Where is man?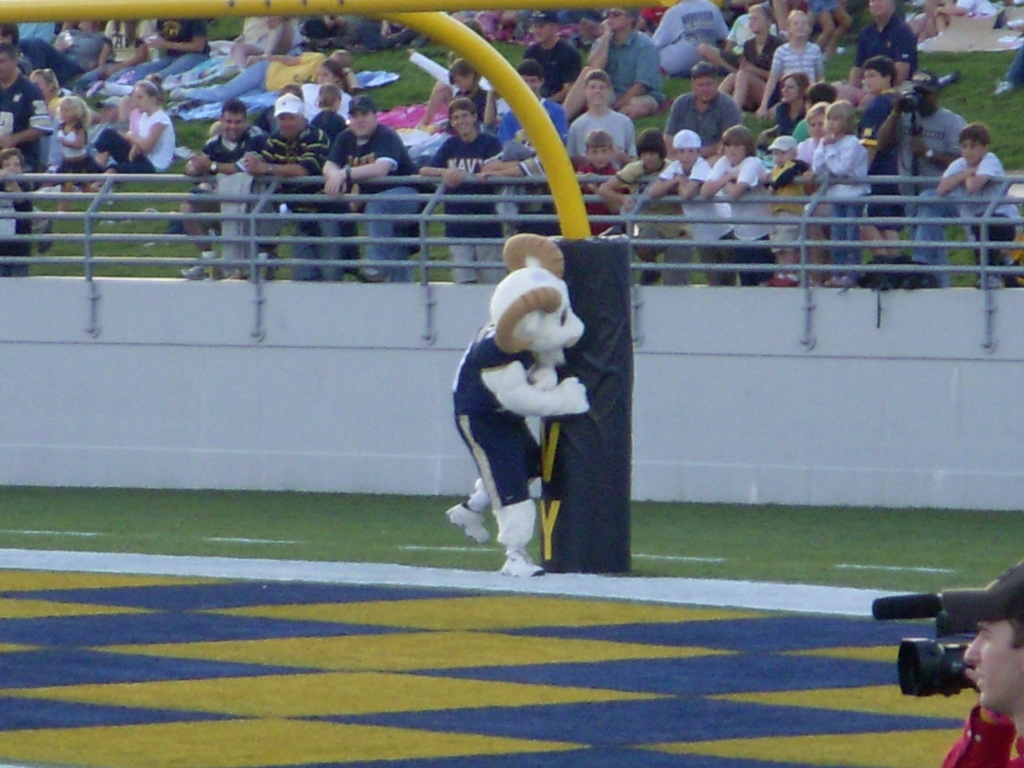
region(942, 562, 1023, 767).
